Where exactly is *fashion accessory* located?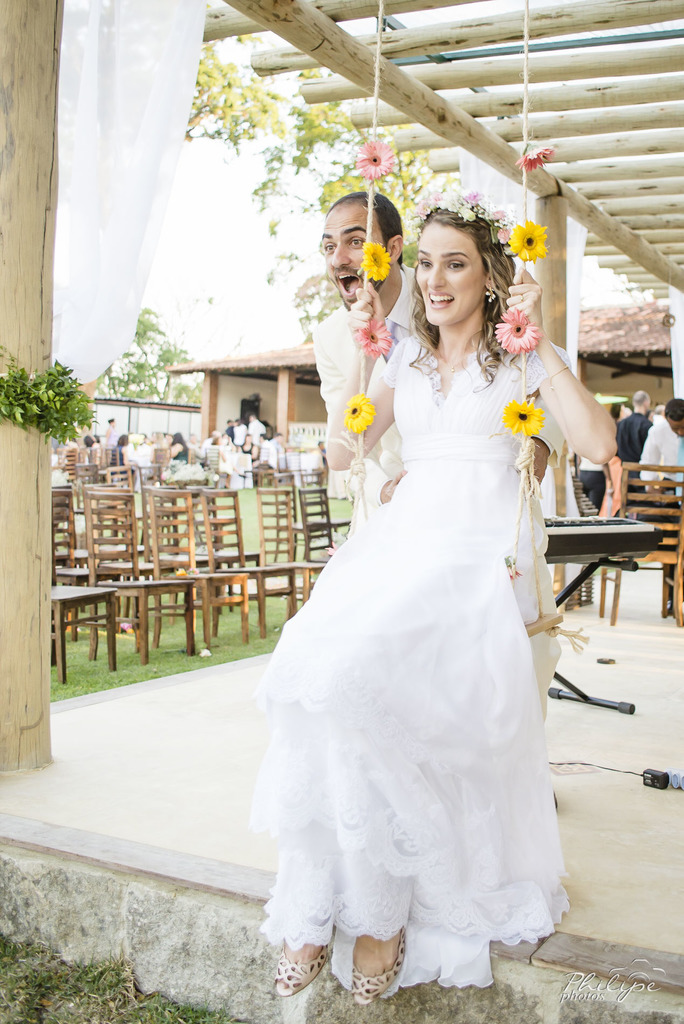
Its bounding box is BBox(483, 284, 499, 305).
